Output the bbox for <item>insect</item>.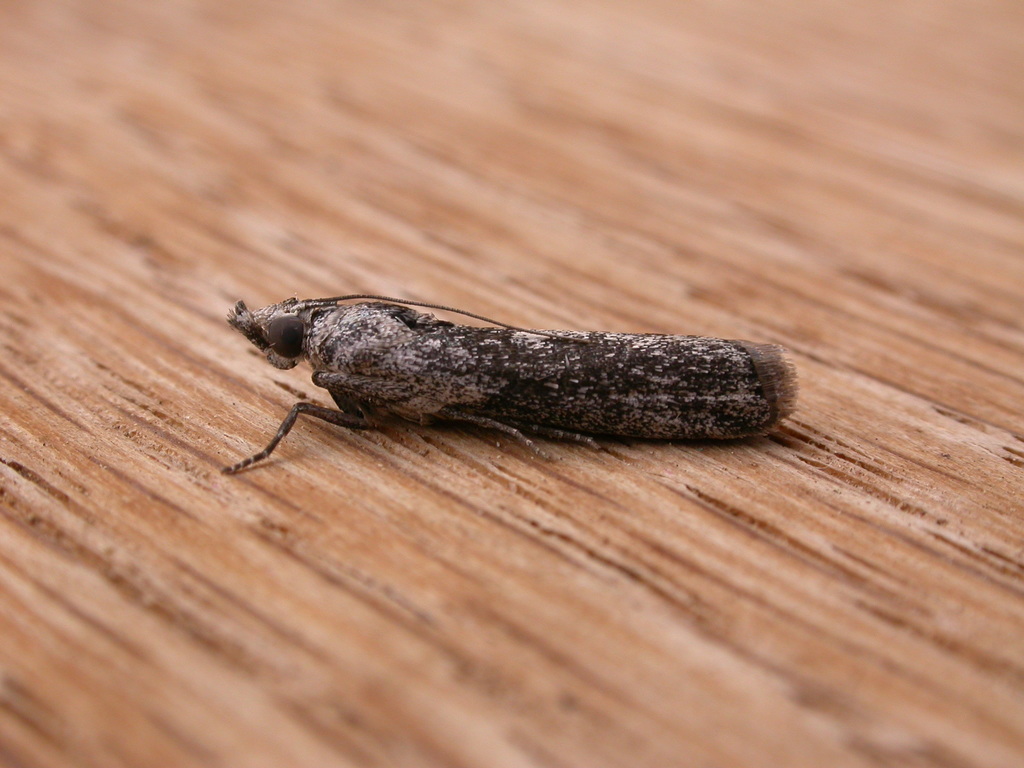
locate(223, 288, 800, 477).
